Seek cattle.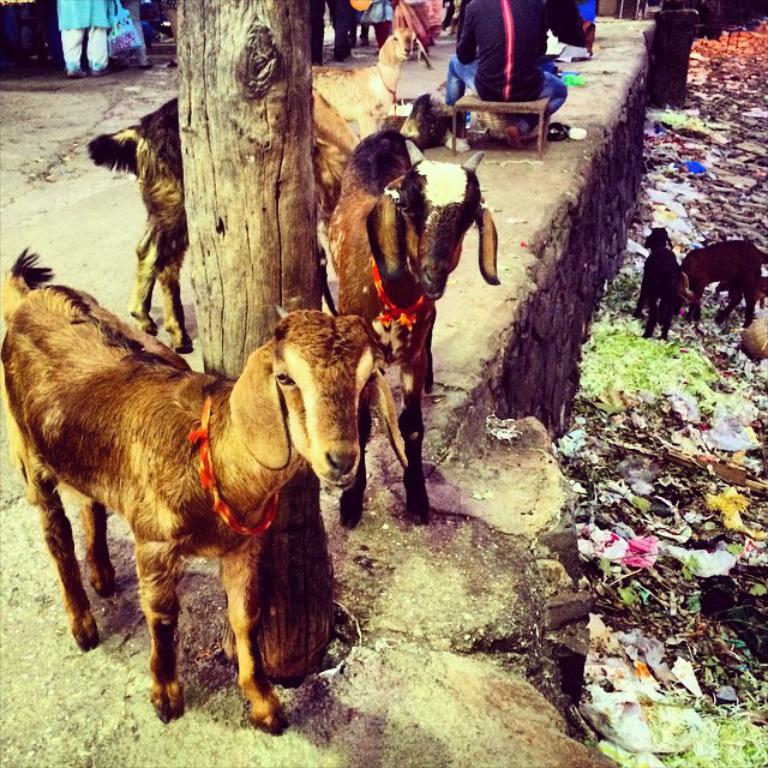
x1=84 y1=90 x2=500 y2=523.
